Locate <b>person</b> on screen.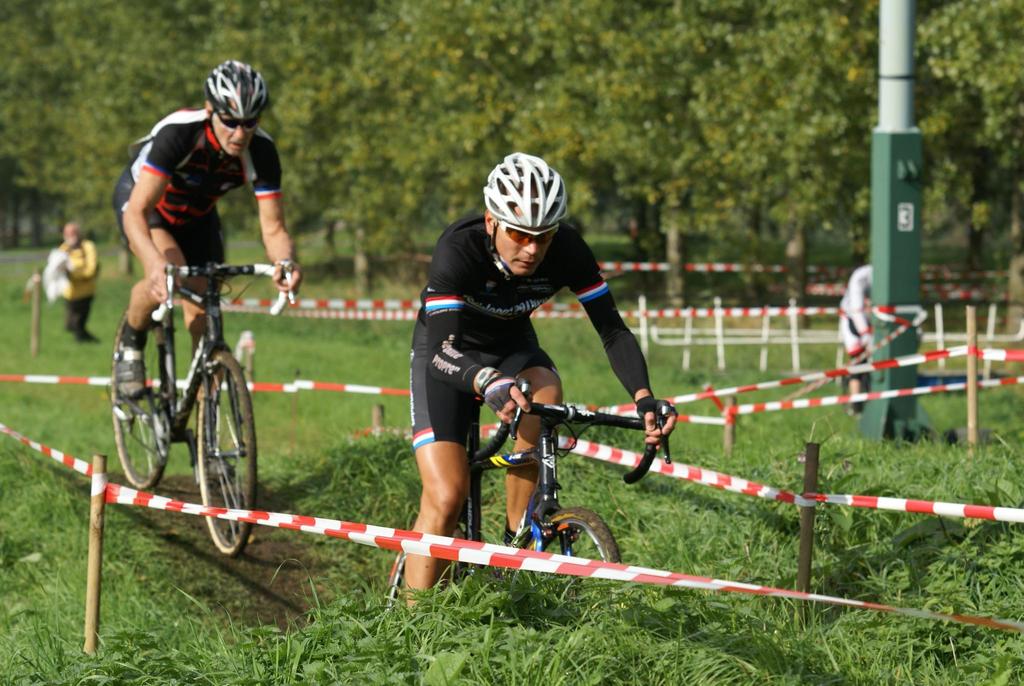
On screen at Rect(109, 54, 308, 446).
